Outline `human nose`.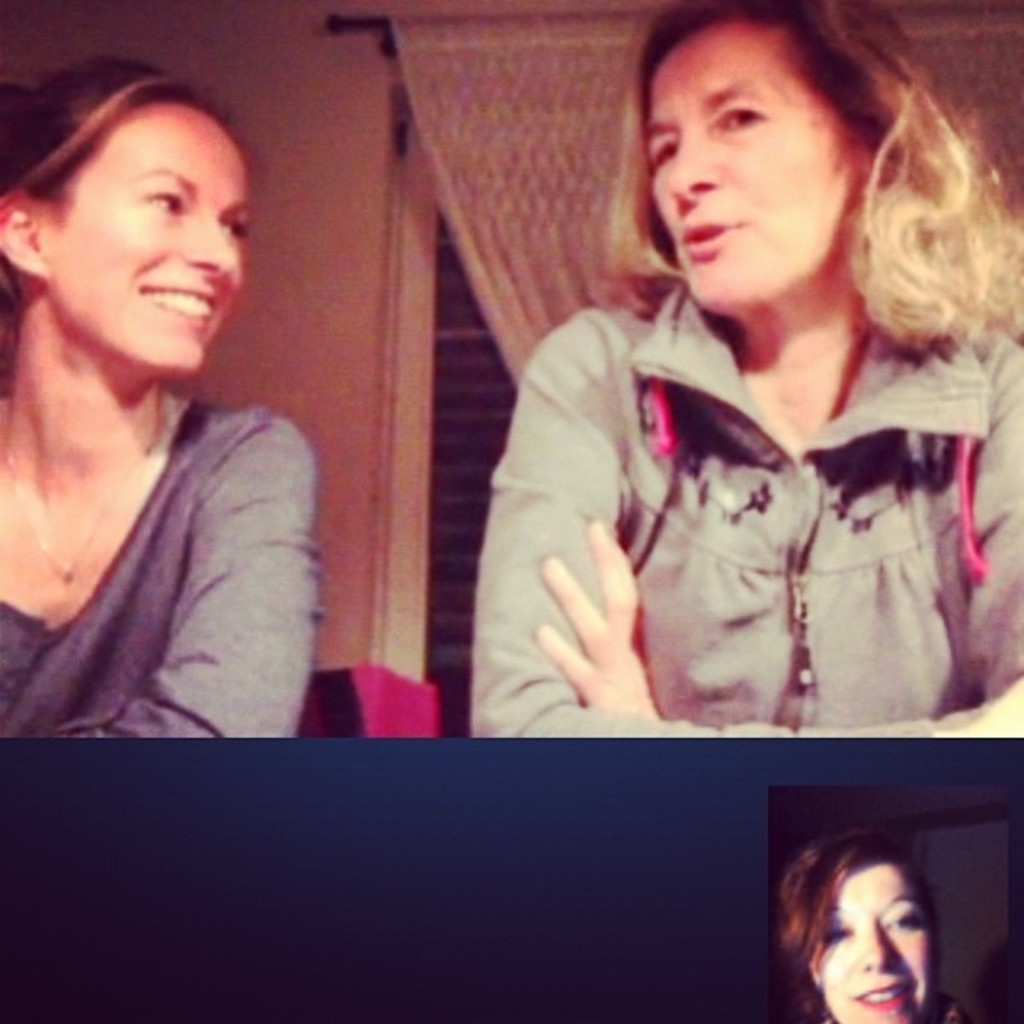
Outline: 666, 131, 724, 204.
